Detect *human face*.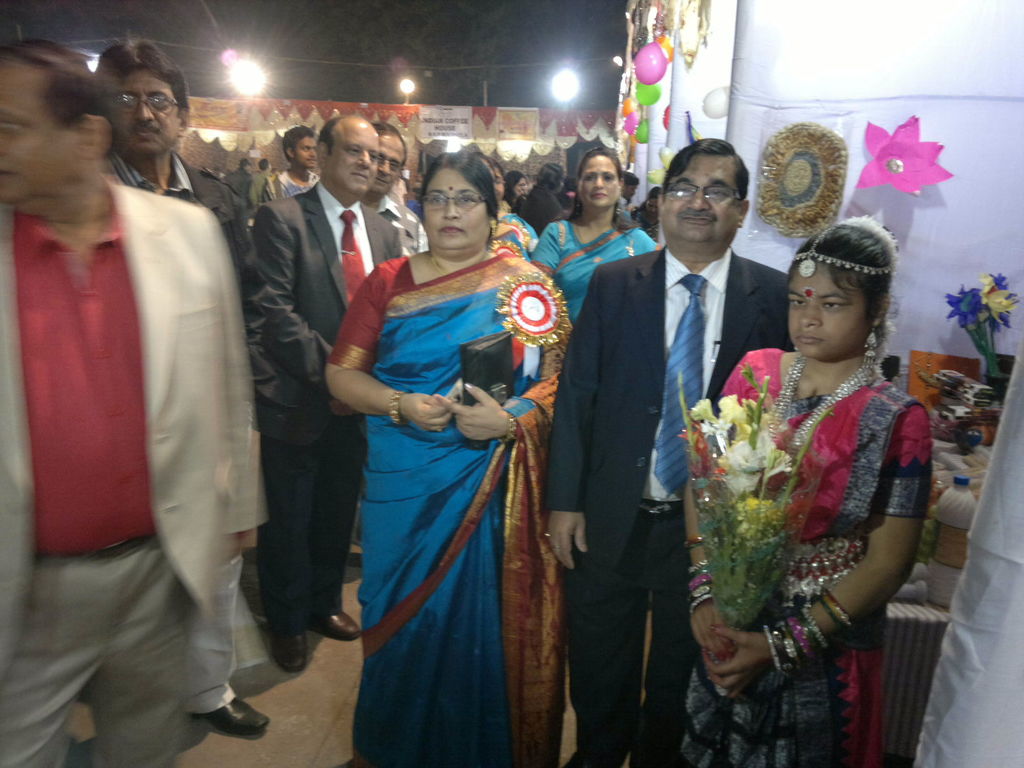
Detected at <box>513,177,528,195</box>.
